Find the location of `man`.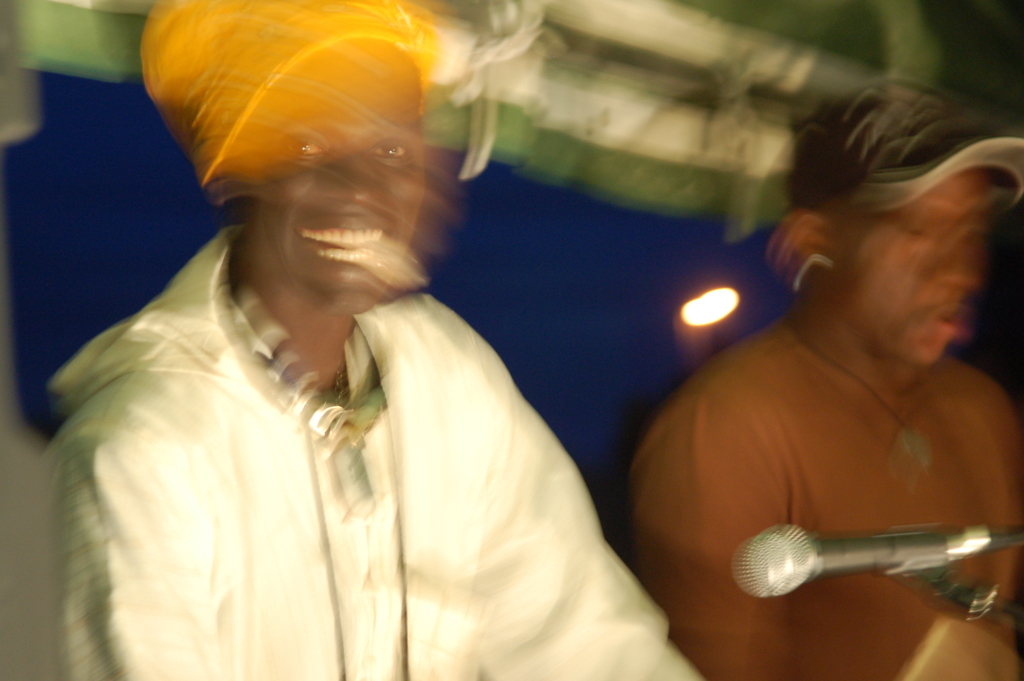
Location: [34, 0, 699, 680].
